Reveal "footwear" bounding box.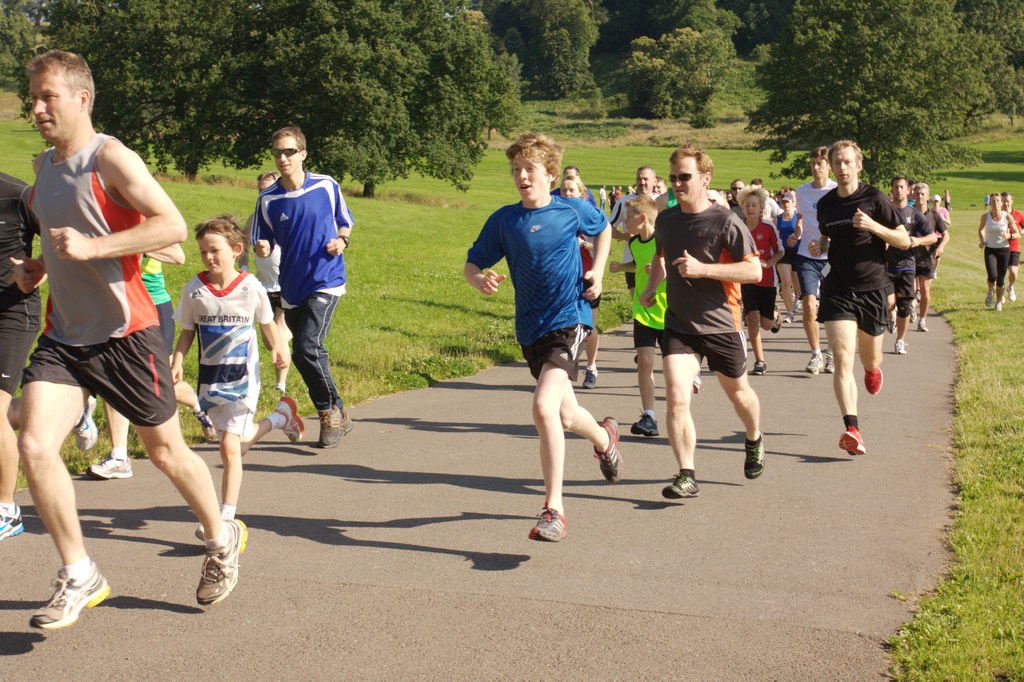
Revealed: left=838, top=423, right=865, bottom=458.
